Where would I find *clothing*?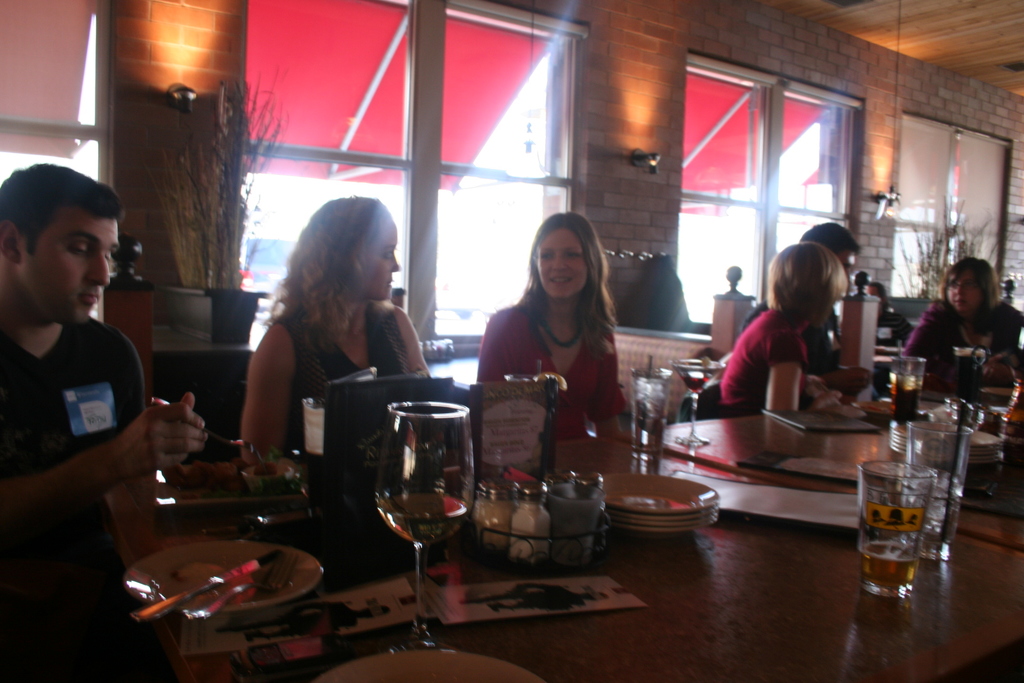
At l=489, t=267, r=641, b=454.
